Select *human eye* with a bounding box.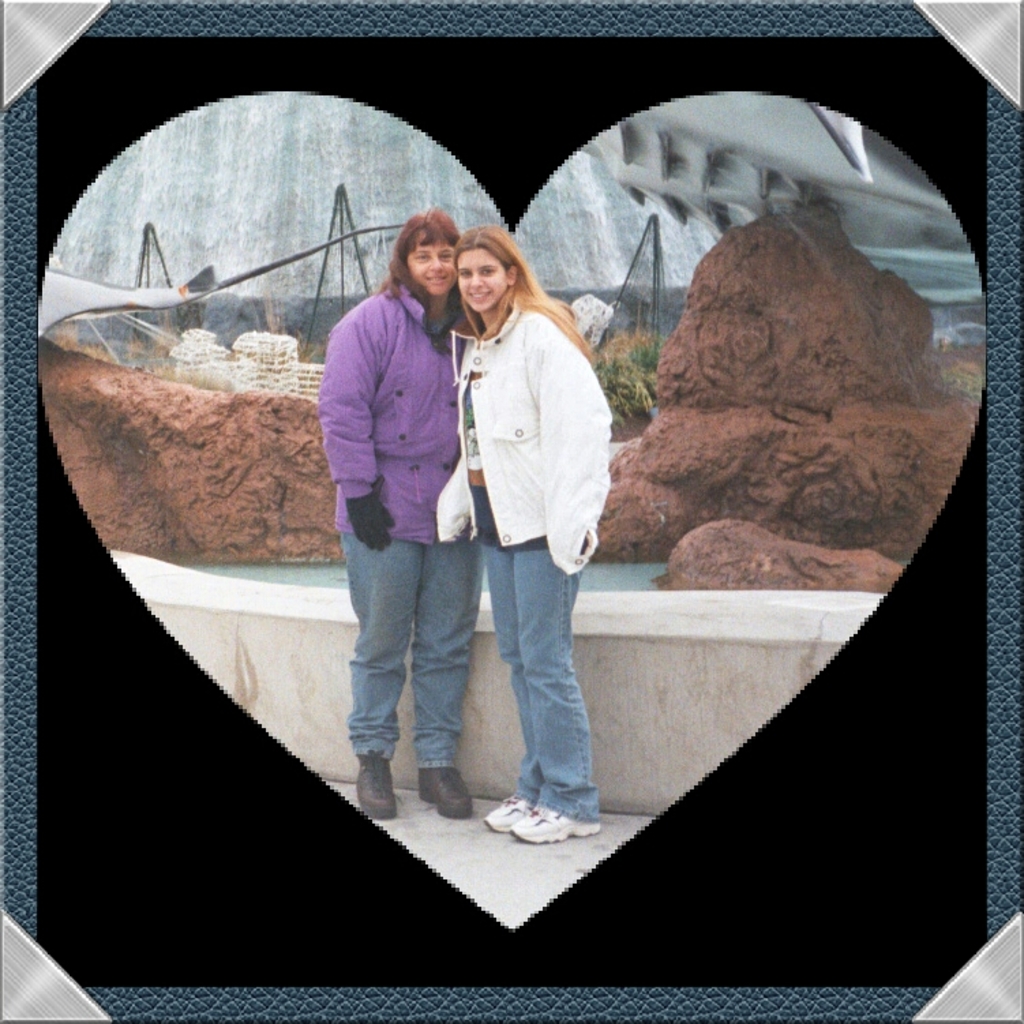
[460, 269, 473, 280].
